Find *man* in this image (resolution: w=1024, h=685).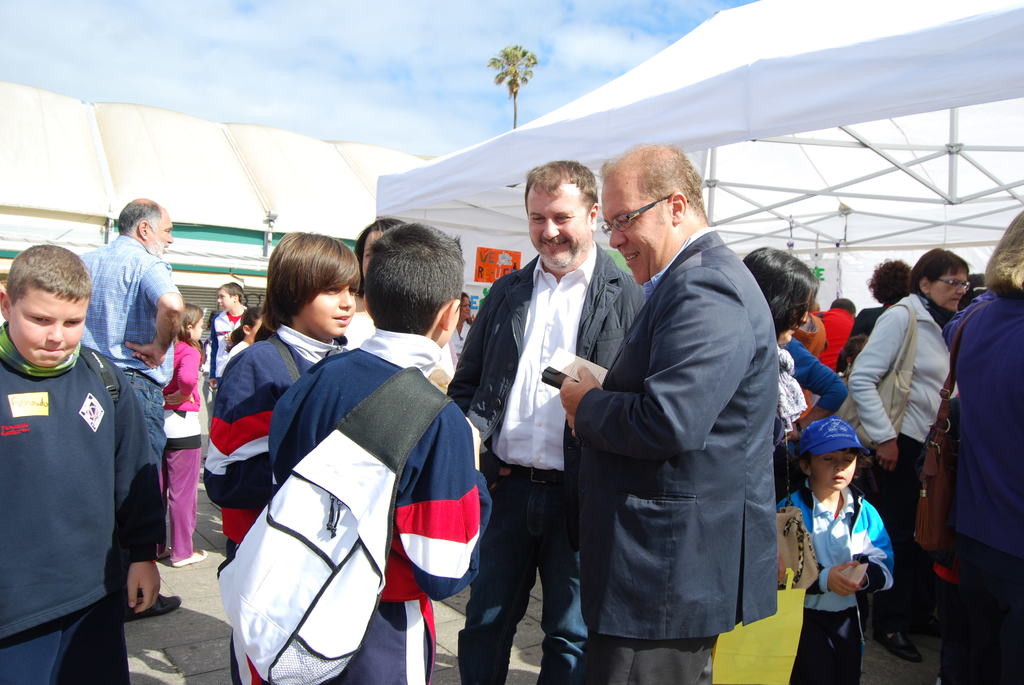
80 200 178 624.
